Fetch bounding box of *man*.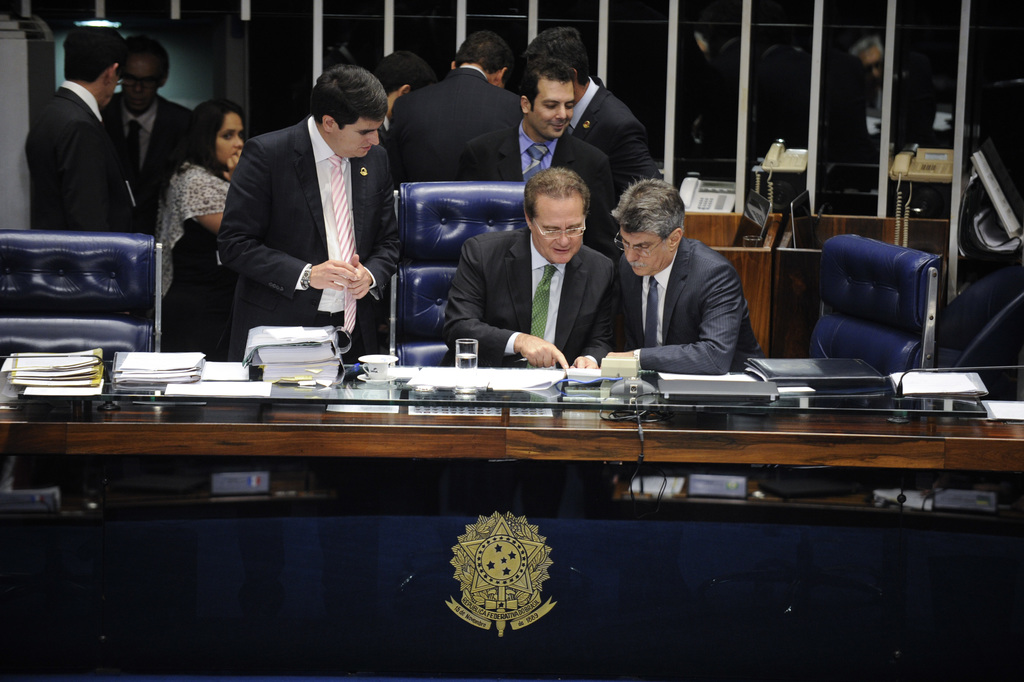
Bbox: locate(368, 50, 429, 156).
